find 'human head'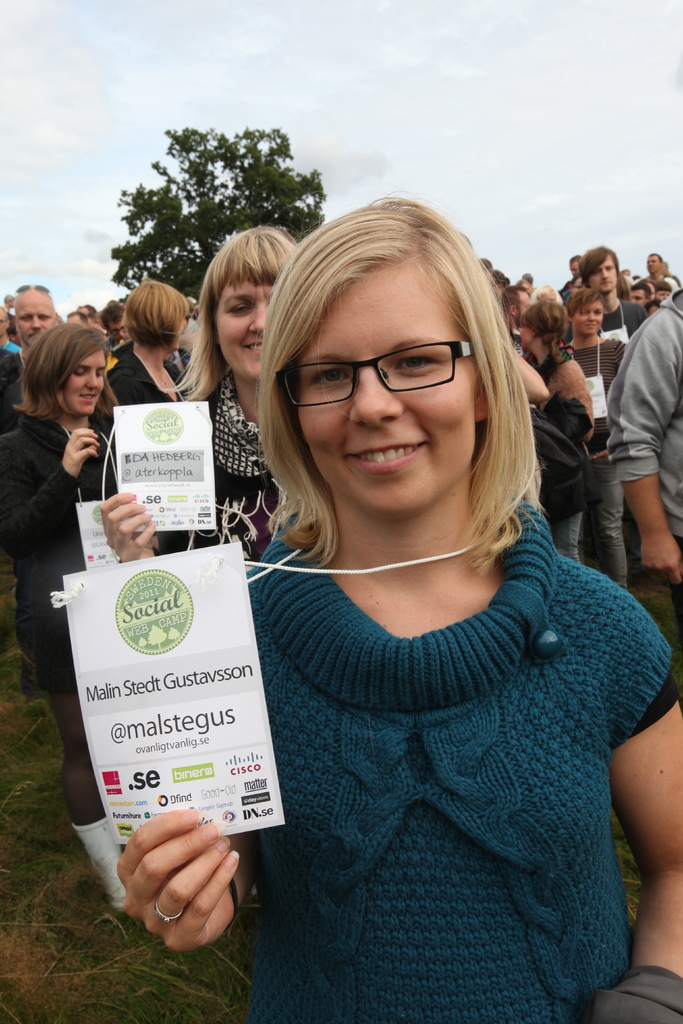
[x1=577, y1=244, x2=628, y2=300]
